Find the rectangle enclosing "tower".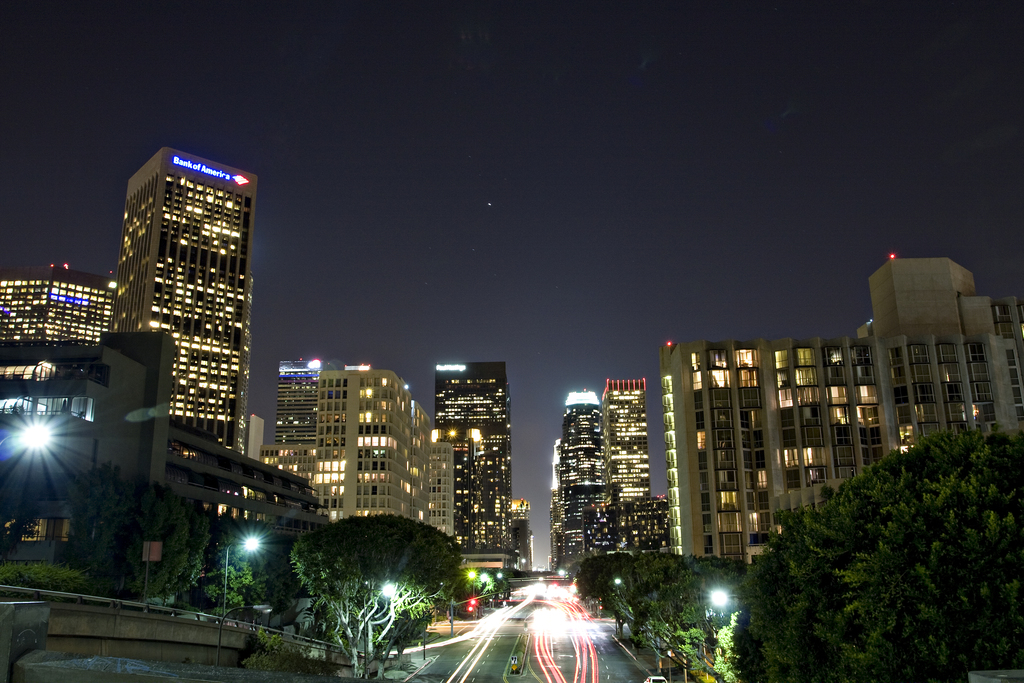
rect(72, 128, 272, 496).
